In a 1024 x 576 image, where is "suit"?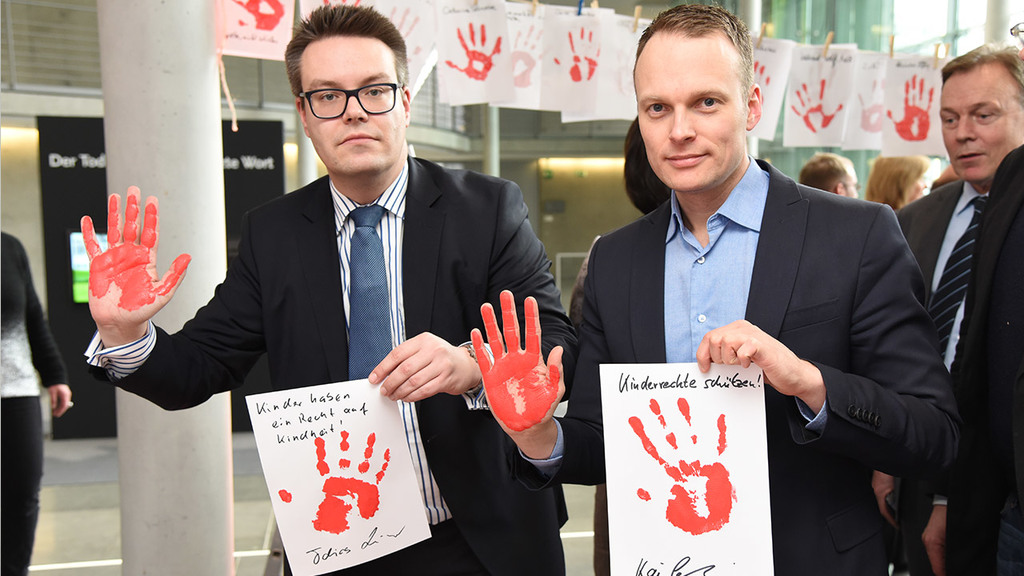
[left=952, top=141, right=1023, bottom=575].
